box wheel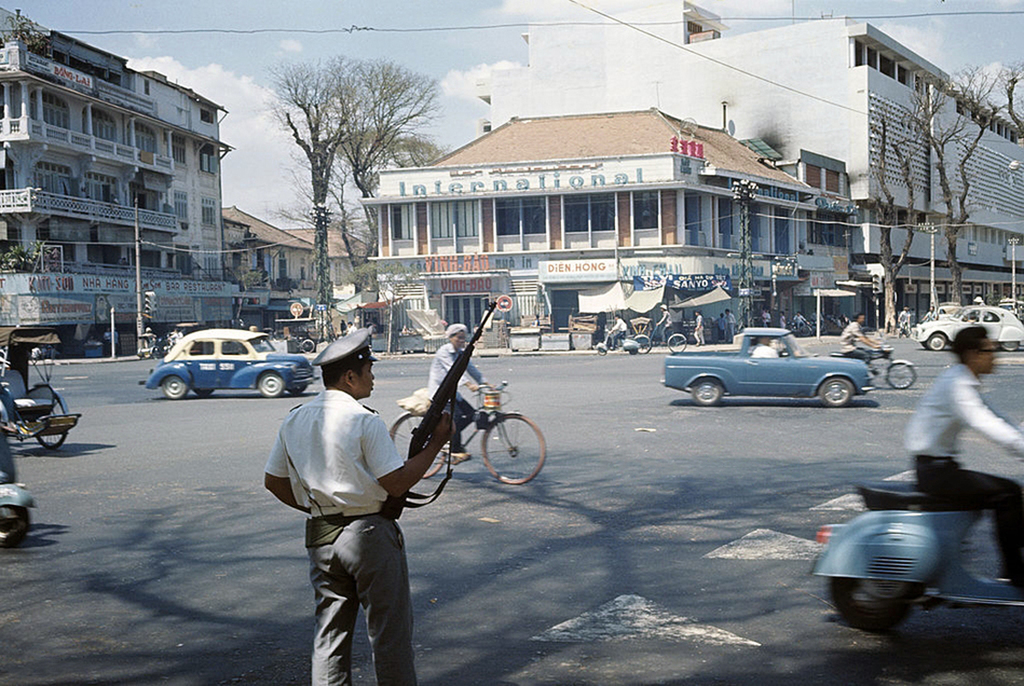
161/376/190/396
